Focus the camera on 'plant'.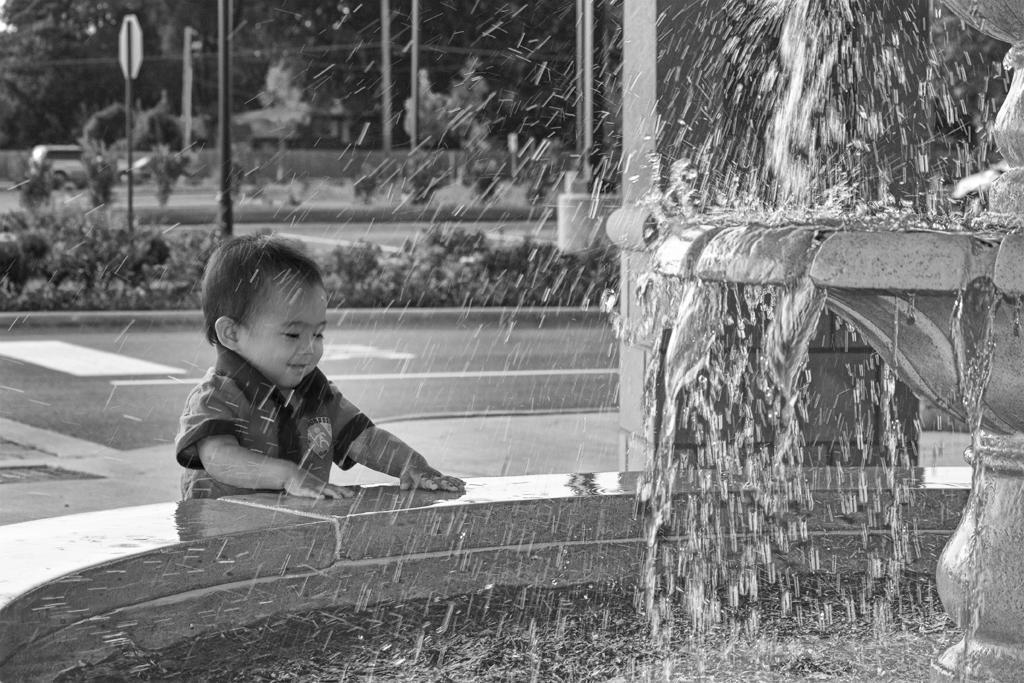
Focus region: crop(76, 133, 115, 206).
